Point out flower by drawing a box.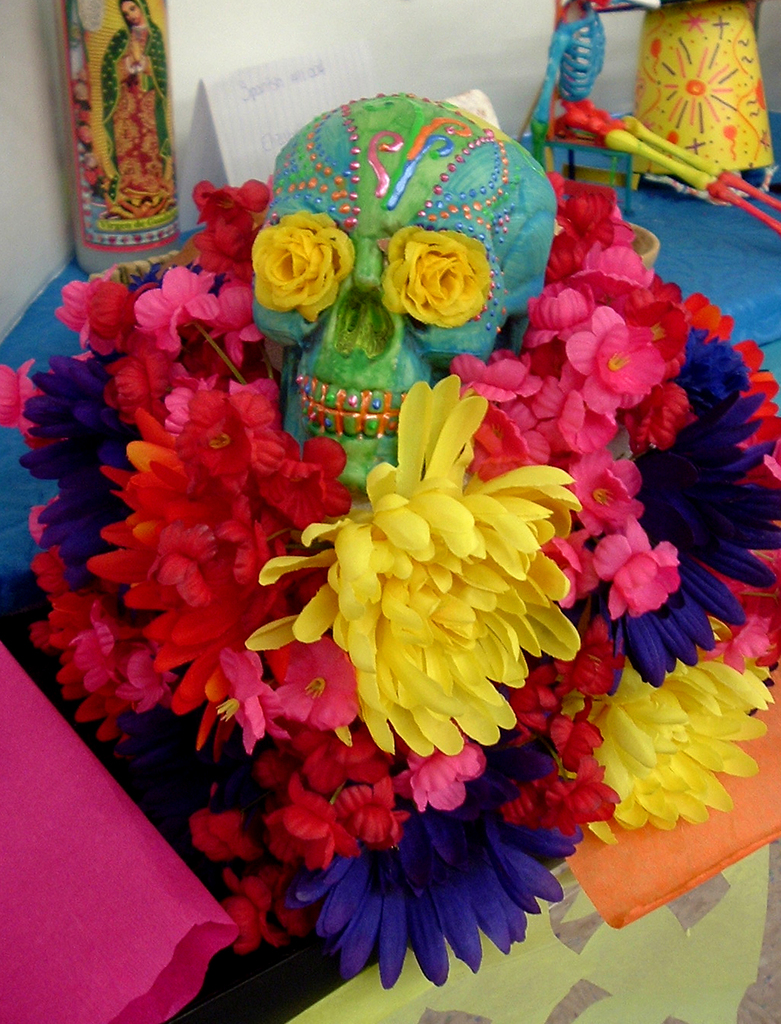
l=379, t=223, r=493, b=327.
